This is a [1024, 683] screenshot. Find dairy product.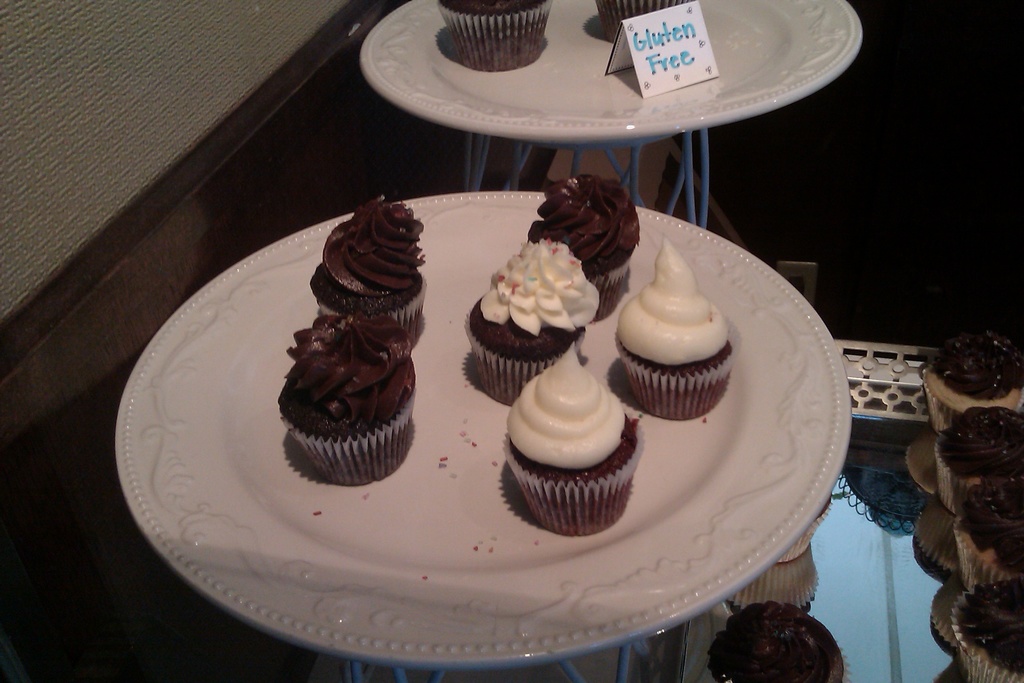
Bounding box: <region>614, 236, 735, 369</region>.
